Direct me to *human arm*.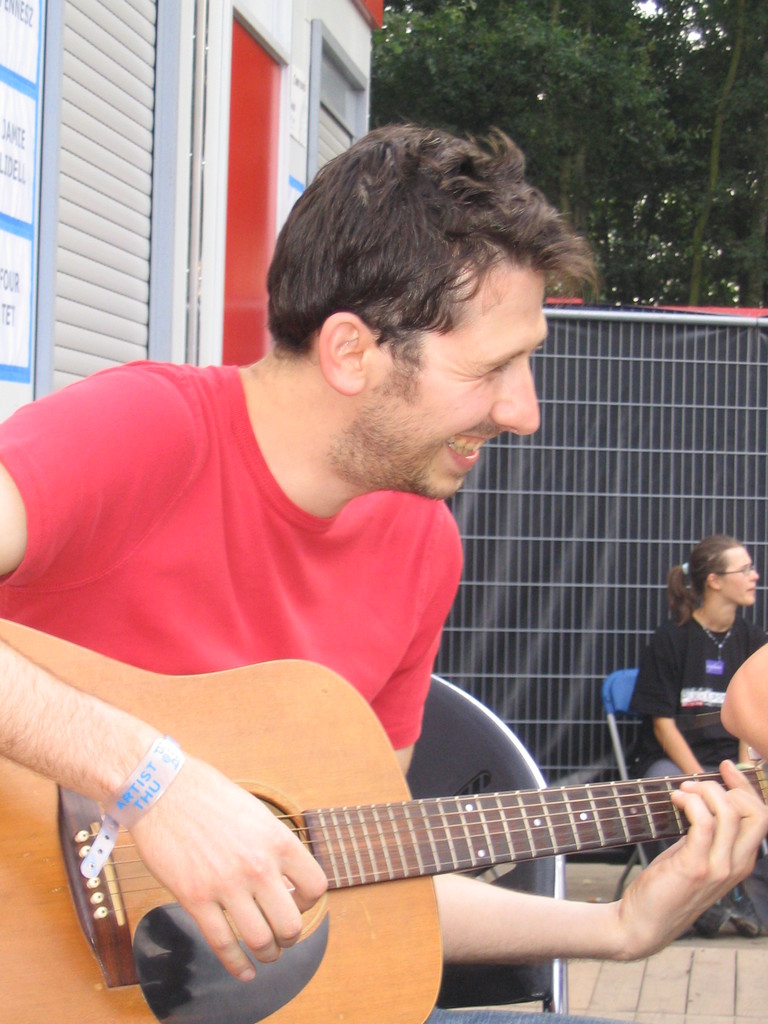
Direction: 369,618,767,961.
